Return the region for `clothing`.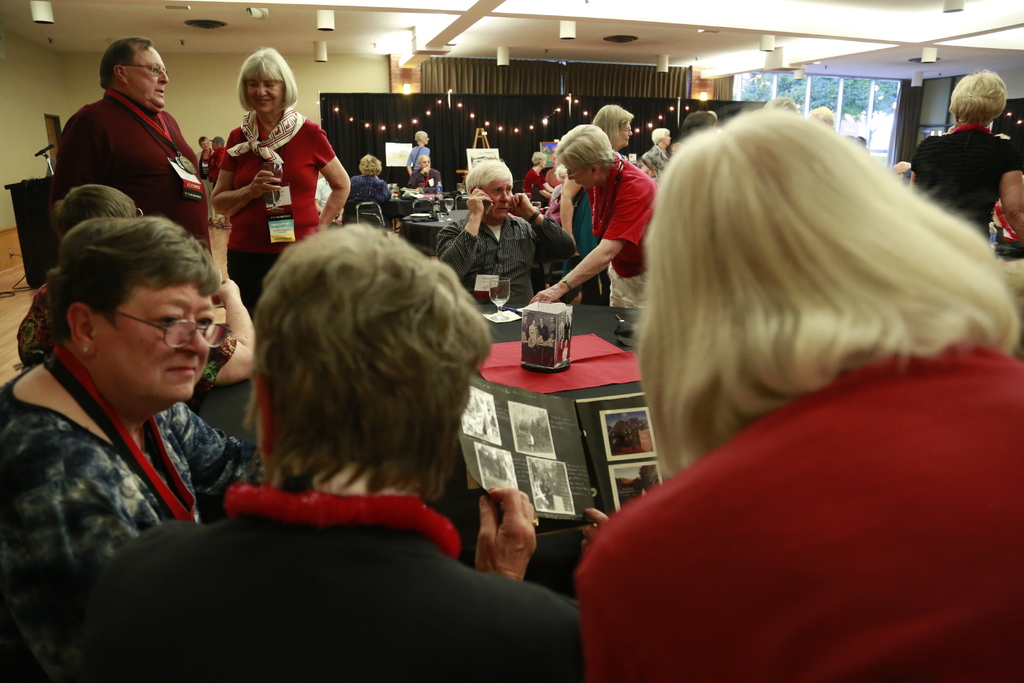
bbox=[45, 88, 220, 268].
